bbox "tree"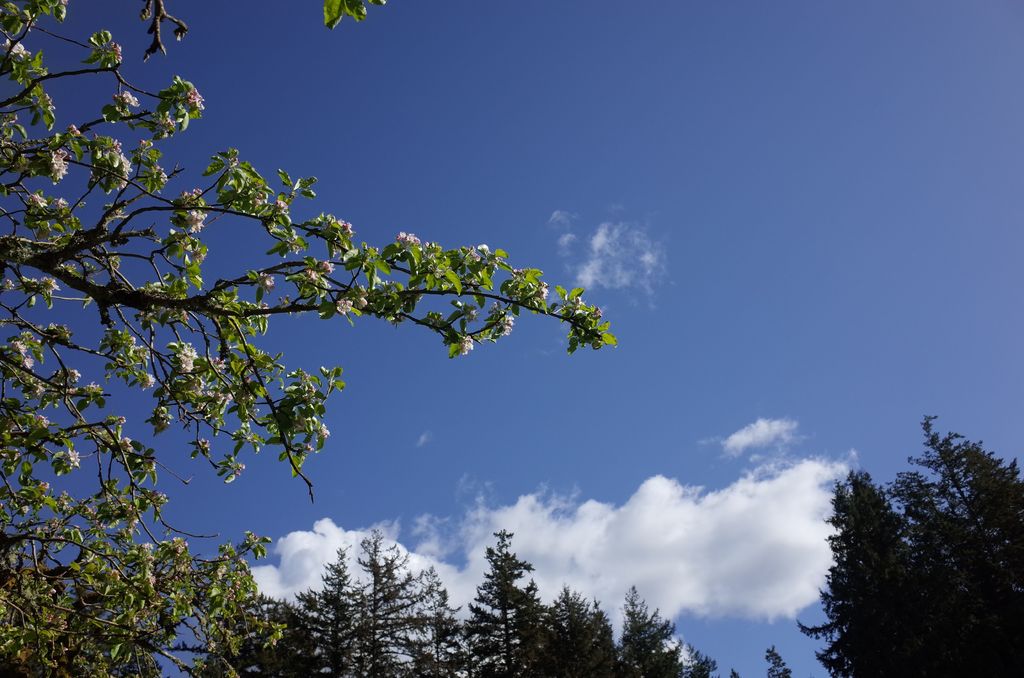
x1=190, y1=593, x2=317, y2=677
